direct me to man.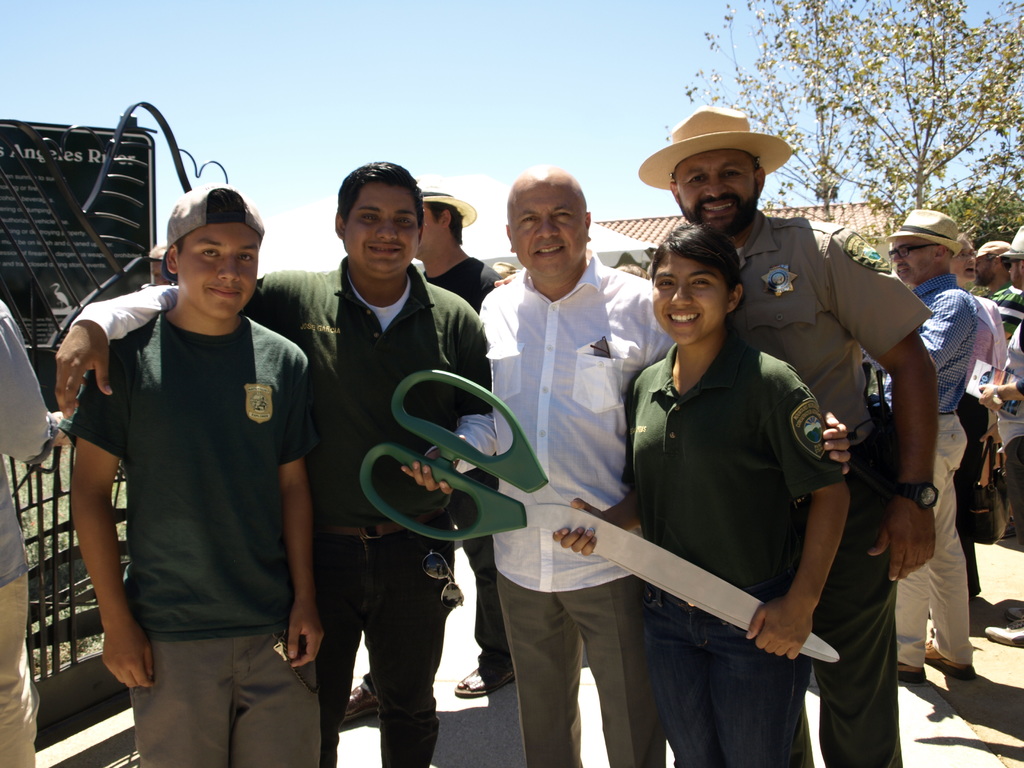
Direction: pyautogui.locateOnScreen(977, 225, 1023, 648).
